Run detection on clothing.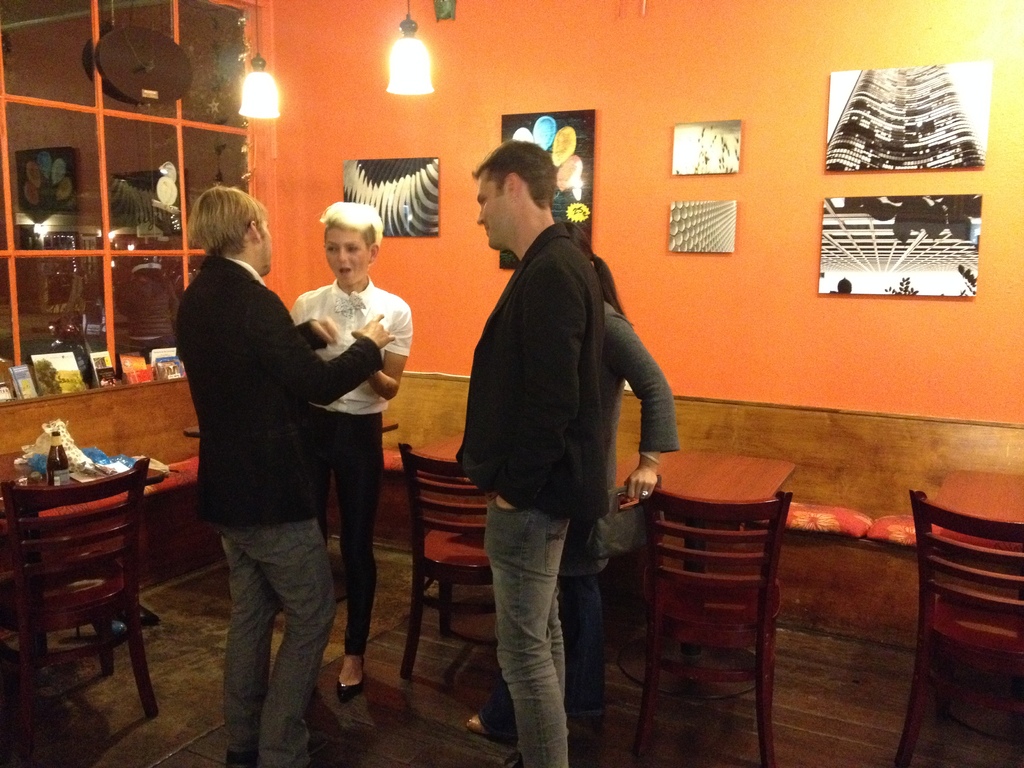
Result: bbox=(476, 218, 614, 767).
